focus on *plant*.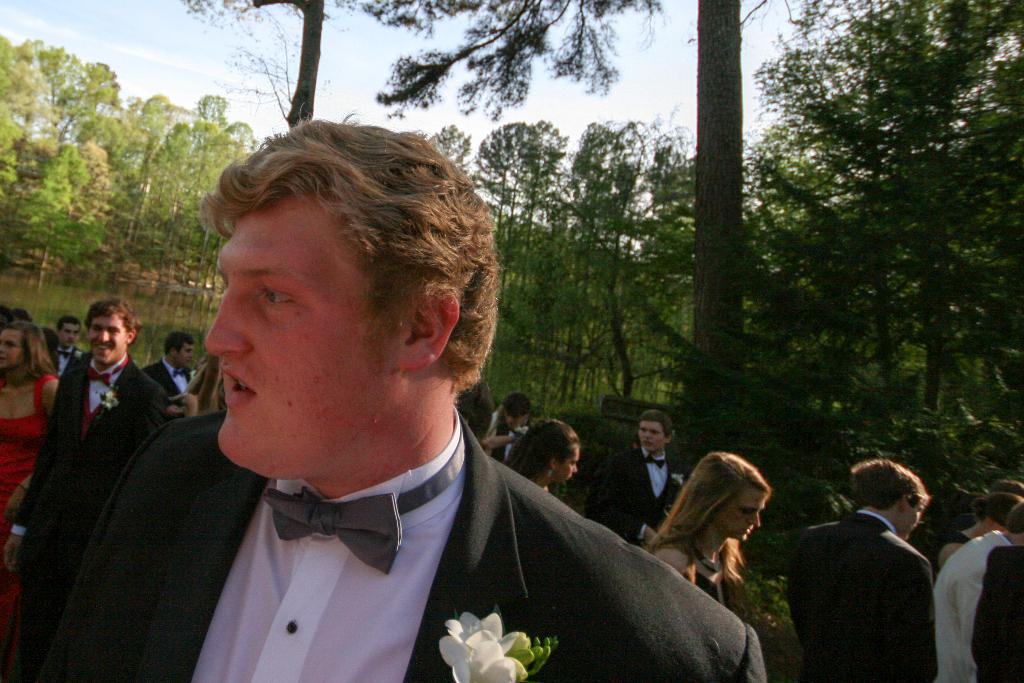
Focused at [x1=739, y1=467, x2=851, y2=682].
